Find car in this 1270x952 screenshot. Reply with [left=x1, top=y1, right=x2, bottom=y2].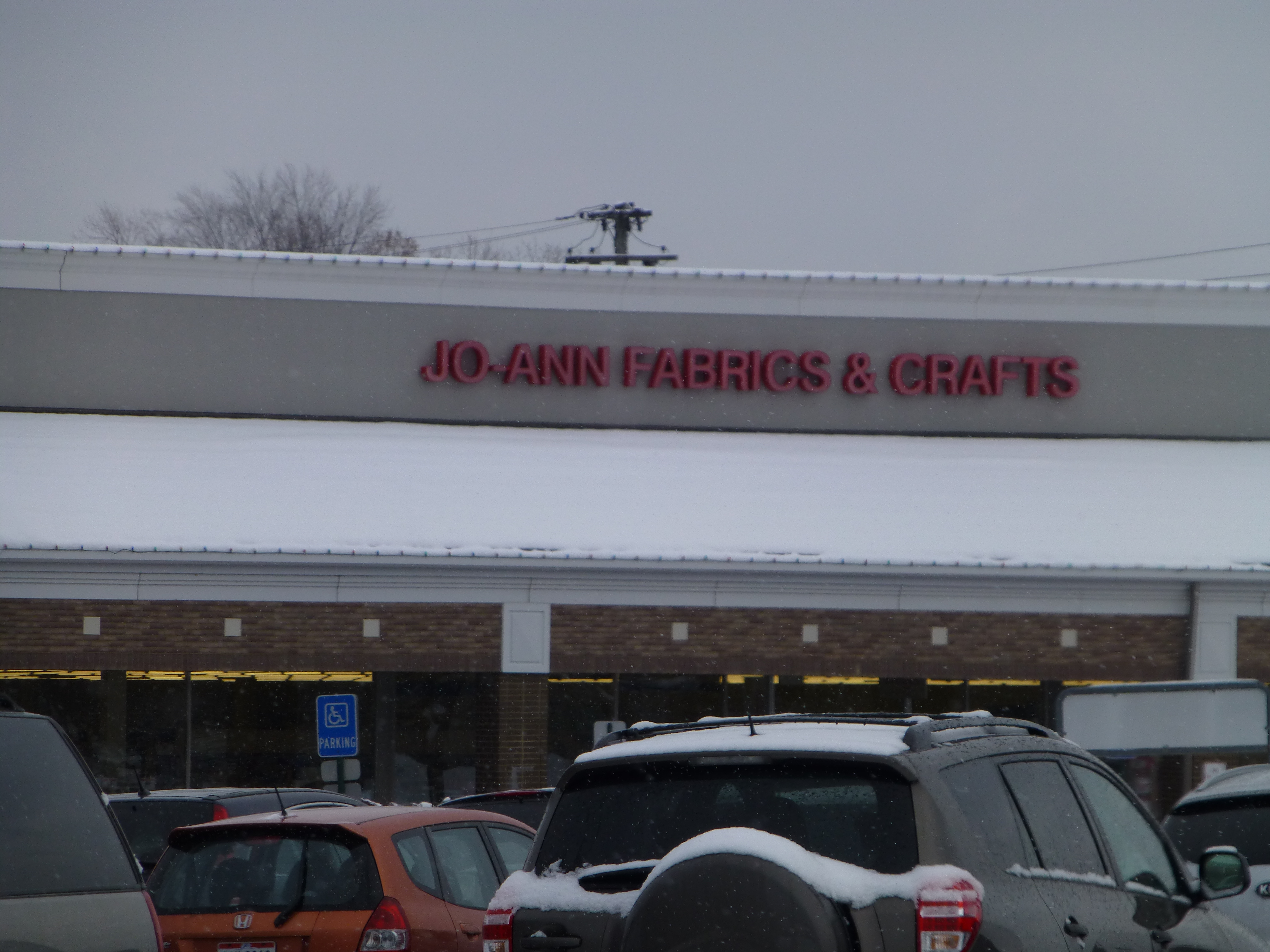
[left=123, top=231, right=164, bottom=251].
